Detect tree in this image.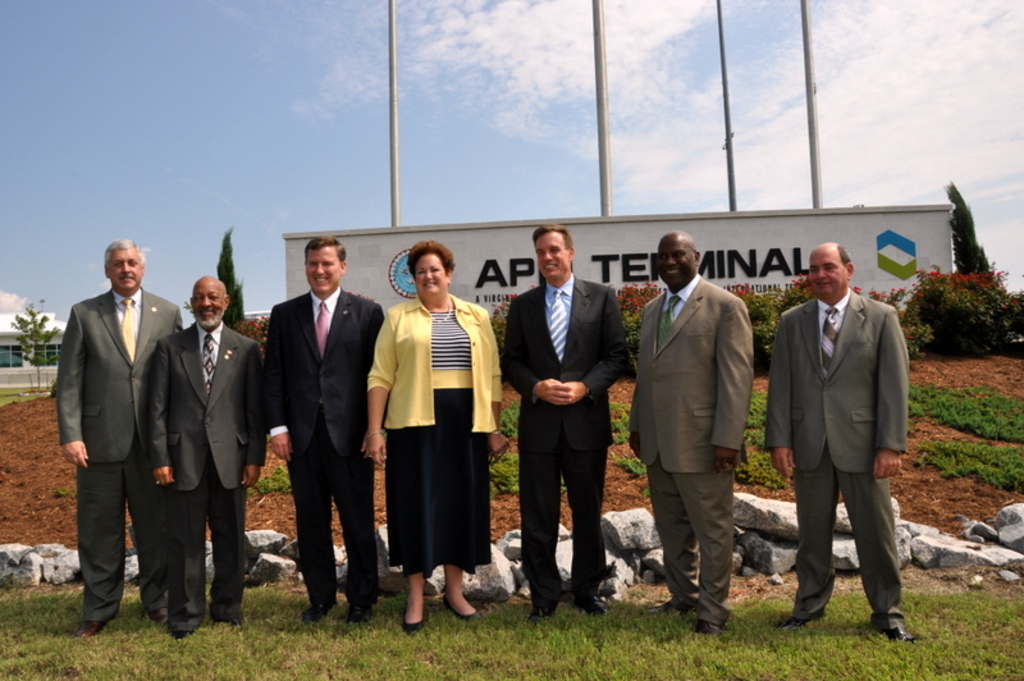
Detection: [left=952, top=174, right=1005, bottom=273].
